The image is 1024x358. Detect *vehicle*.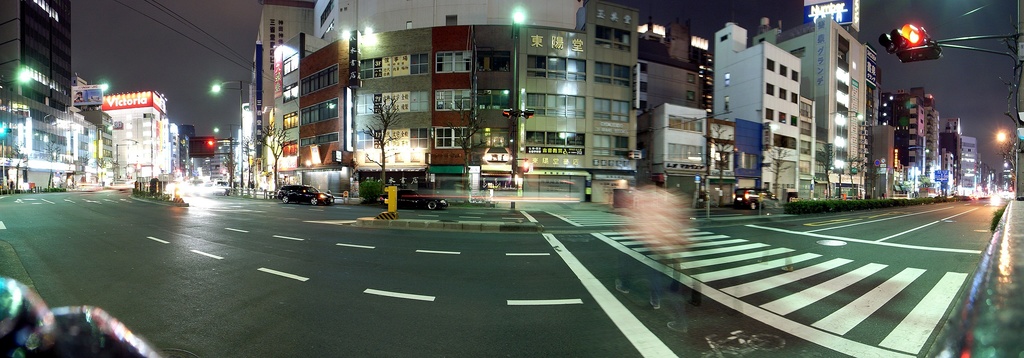
Detection: select_region(374, 183, 455, 214).
